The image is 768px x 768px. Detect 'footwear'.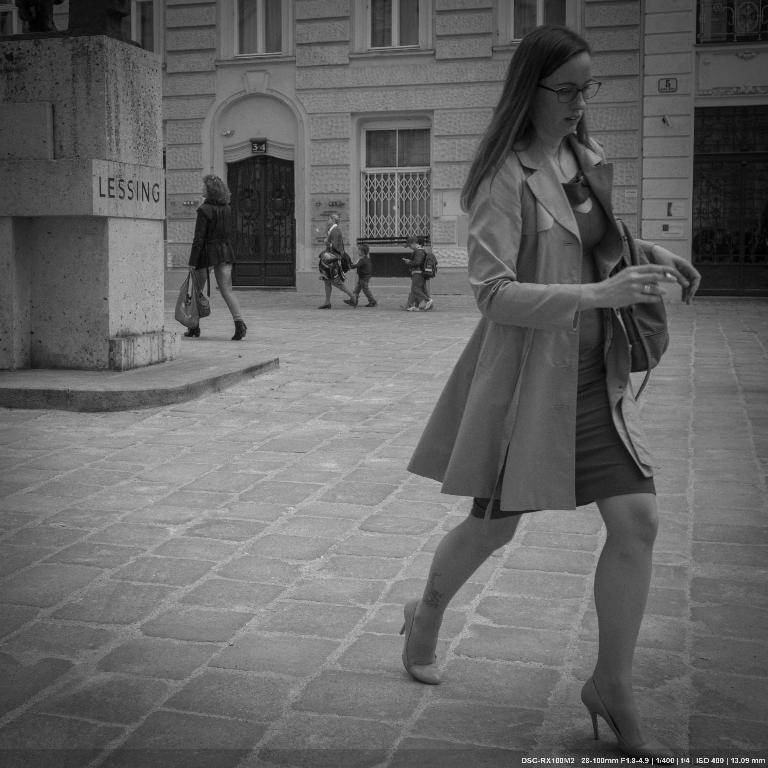
Detection: 586 663 662 744.
